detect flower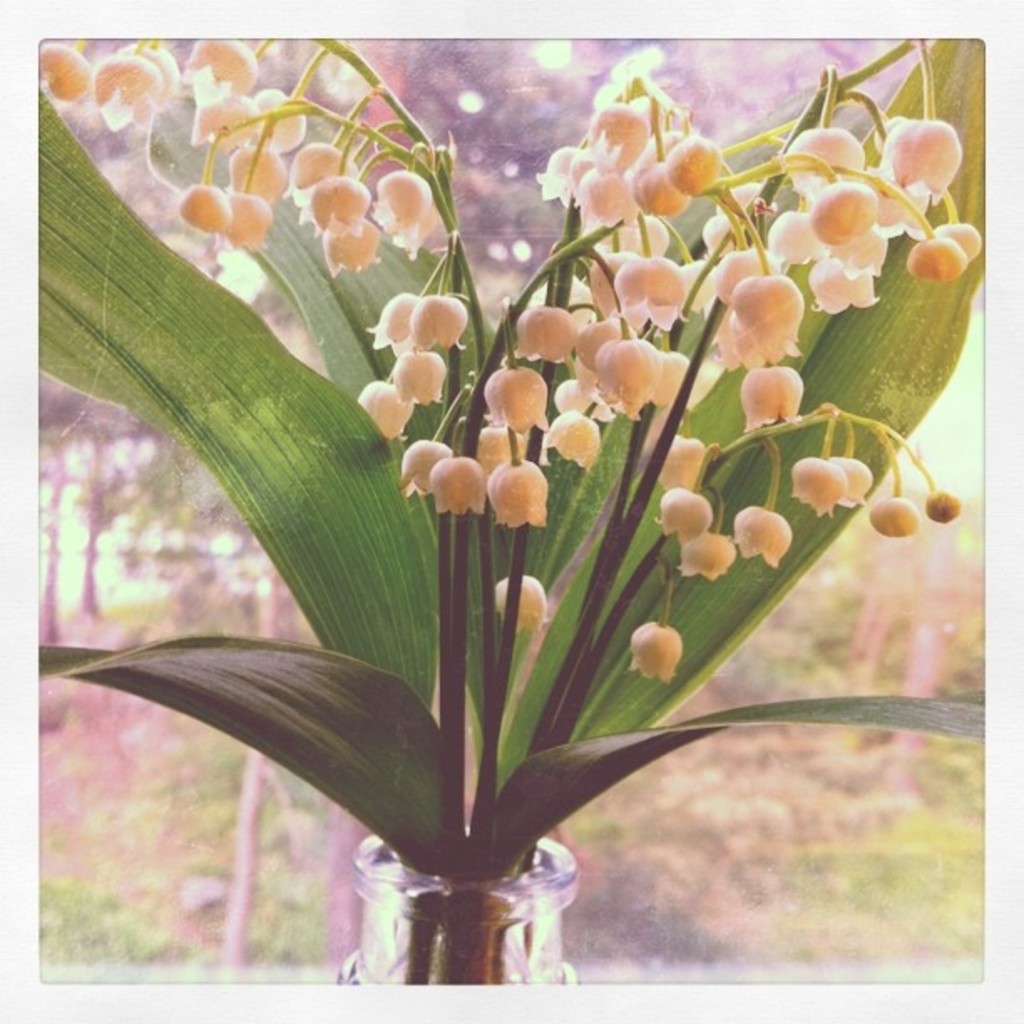
BBox(492, 574, 550, 631)
